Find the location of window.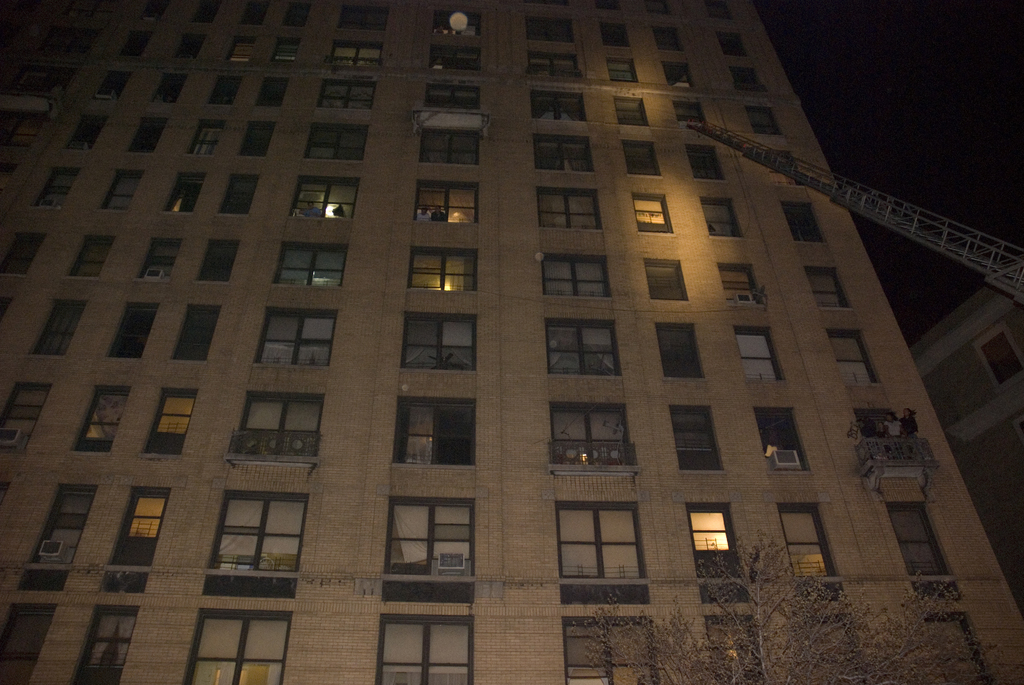
Location: locate(159, 66, 191, 105).
